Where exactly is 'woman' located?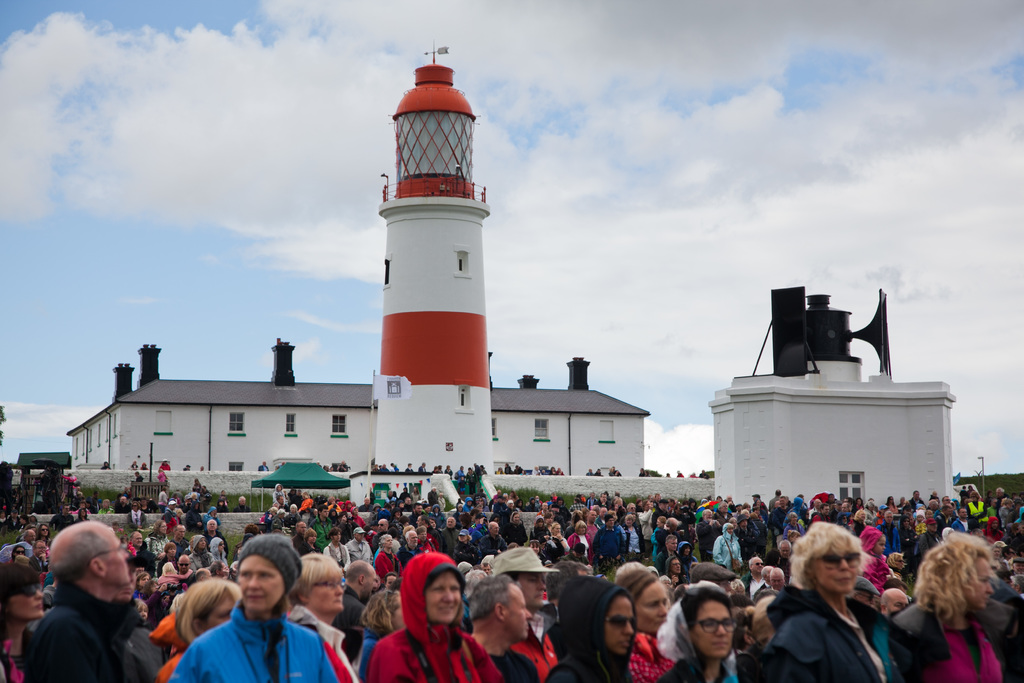
Its bounding box is {"left": 189, "top": 535, "right": 215, "bottom": 577}.
